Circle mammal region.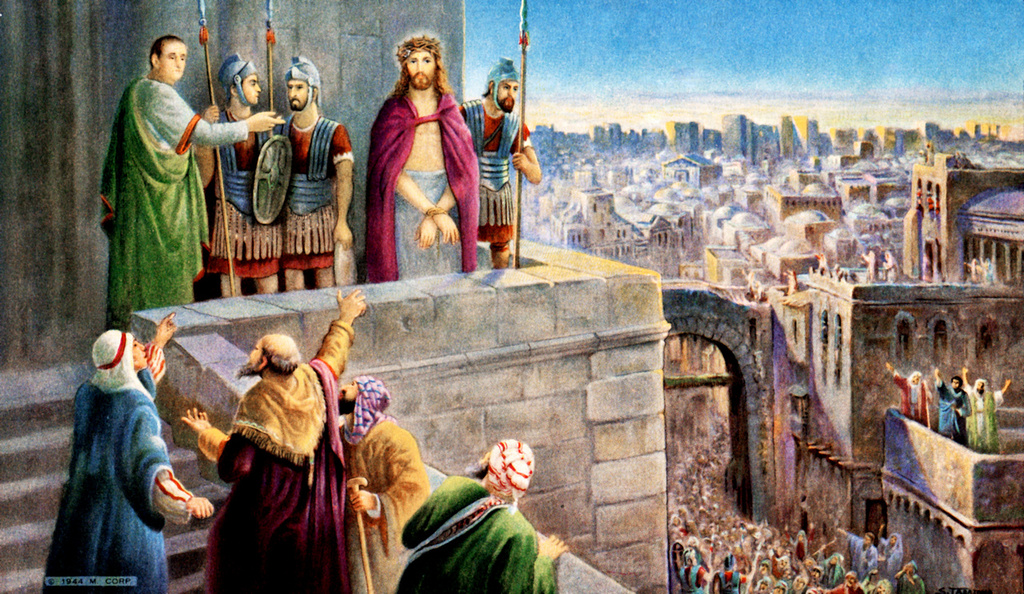
Region: locate(98, 38, 286, 331).
